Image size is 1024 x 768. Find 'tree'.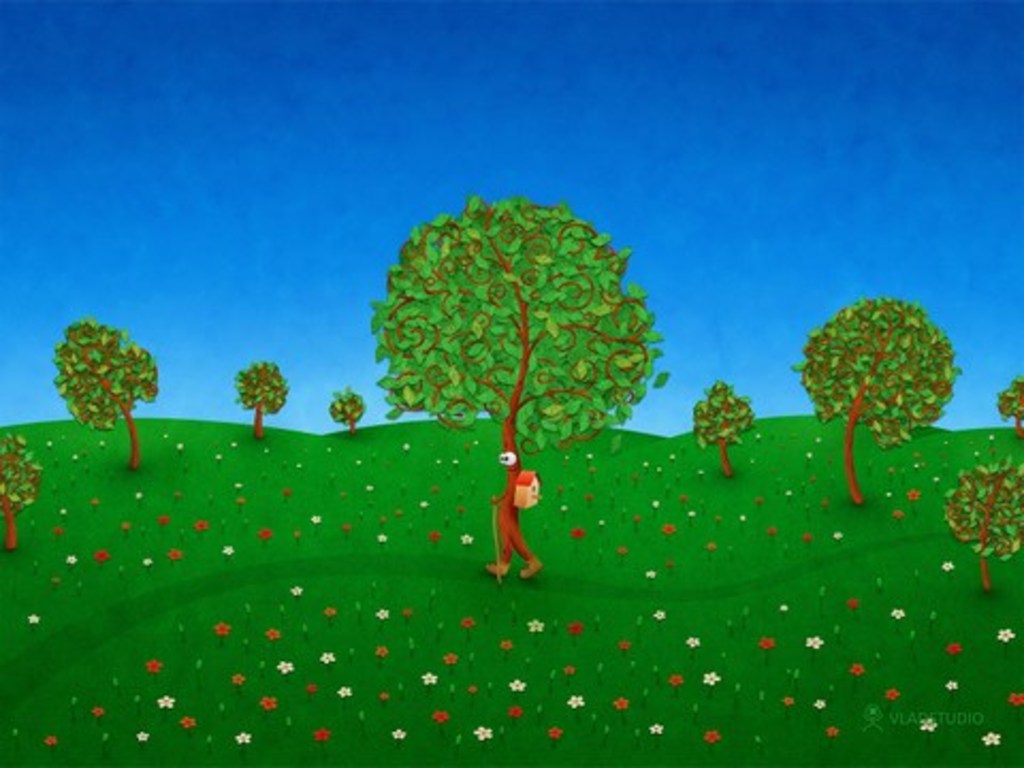
<bbox>796, 297, 958, 510</bbox>.
